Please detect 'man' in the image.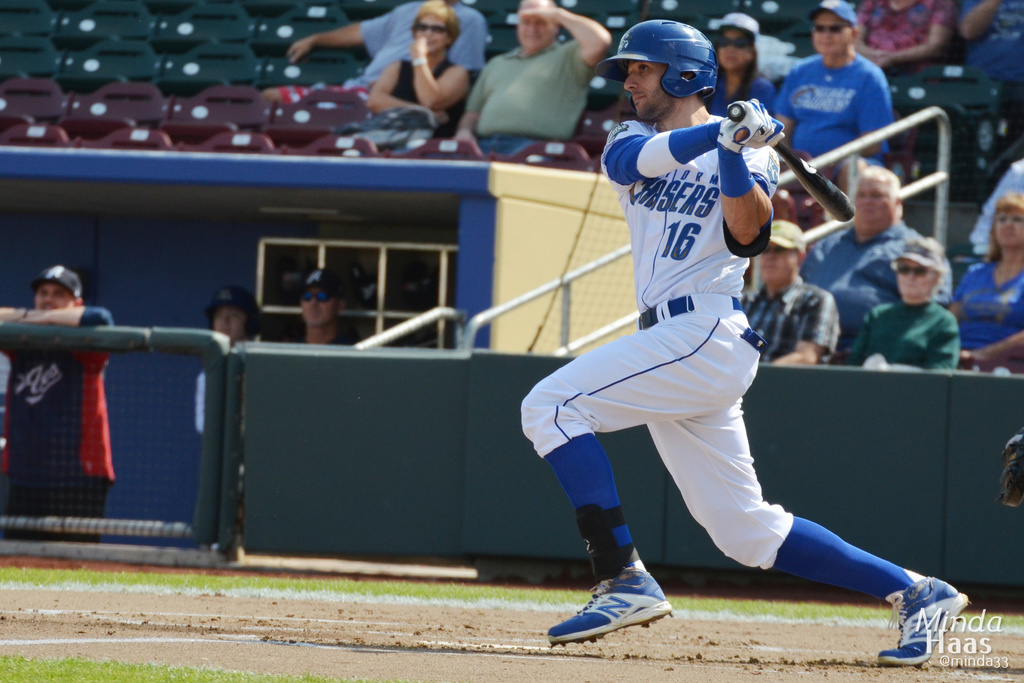
bbox(792, 163, 948, 300).
